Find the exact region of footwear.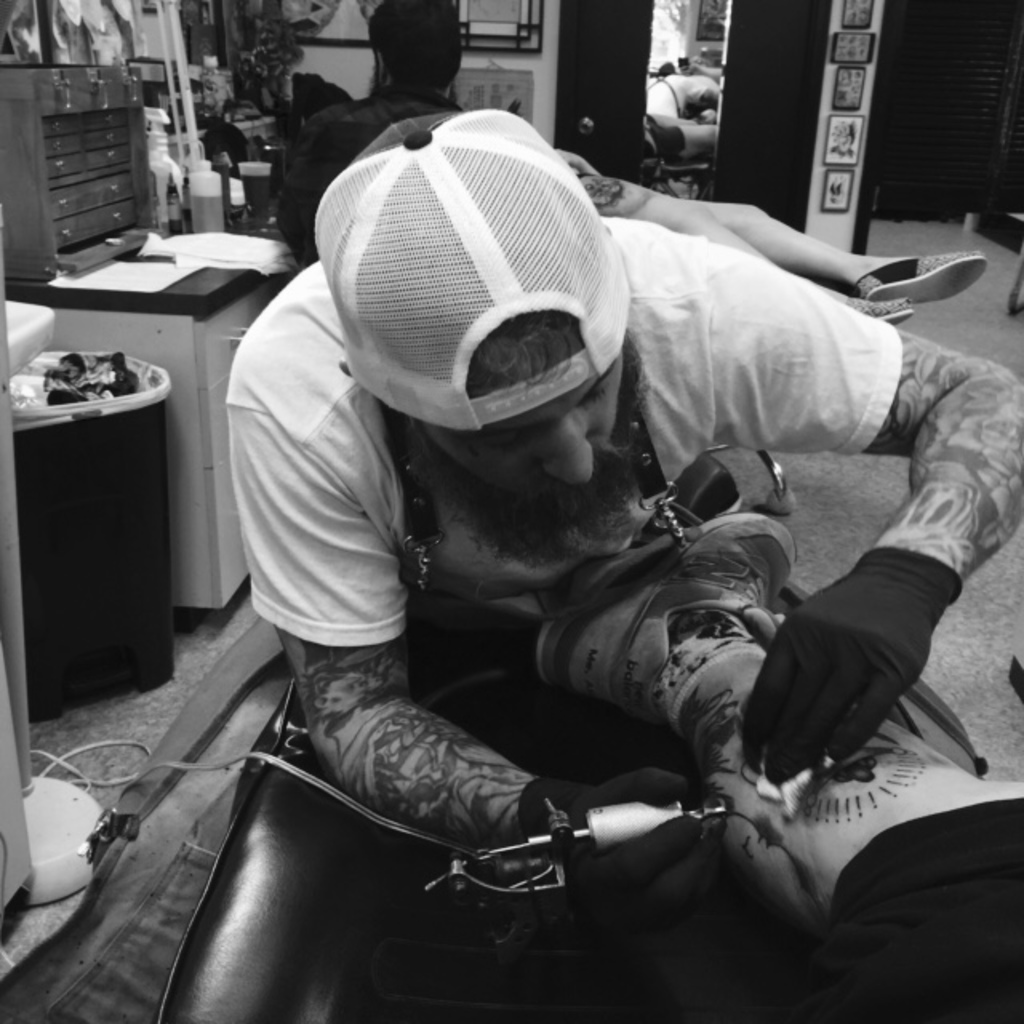
Exact region: crop(530, 520, 811, 701).
